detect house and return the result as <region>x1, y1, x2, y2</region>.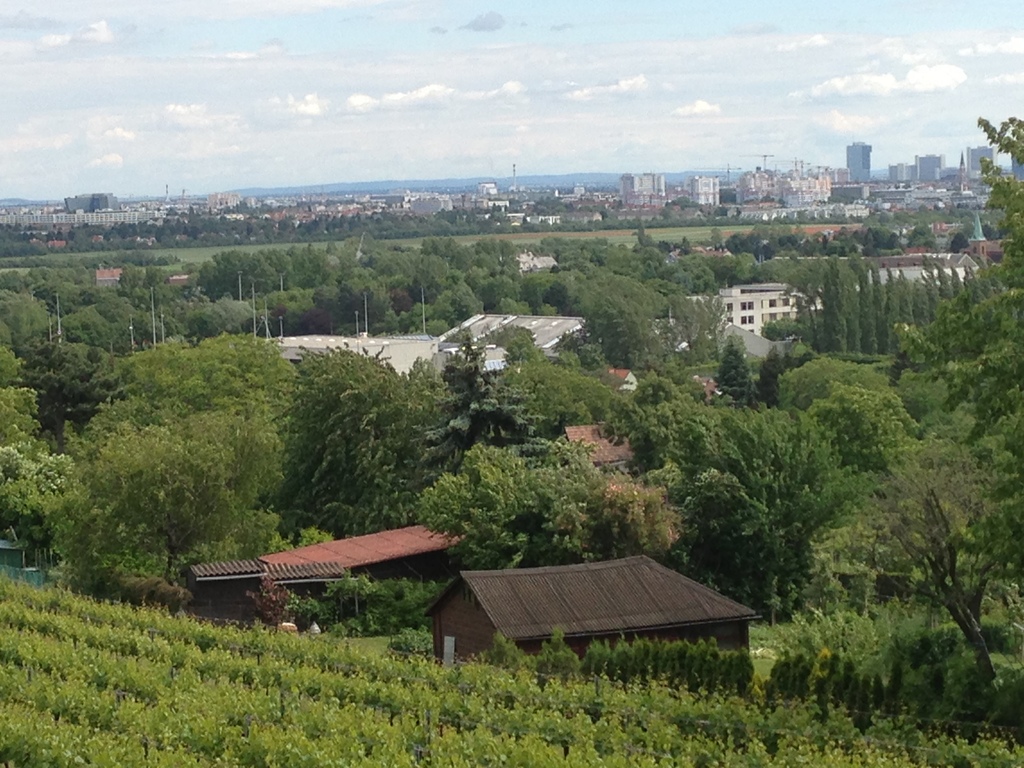
<region>439, 312, 586, 356</region>.
